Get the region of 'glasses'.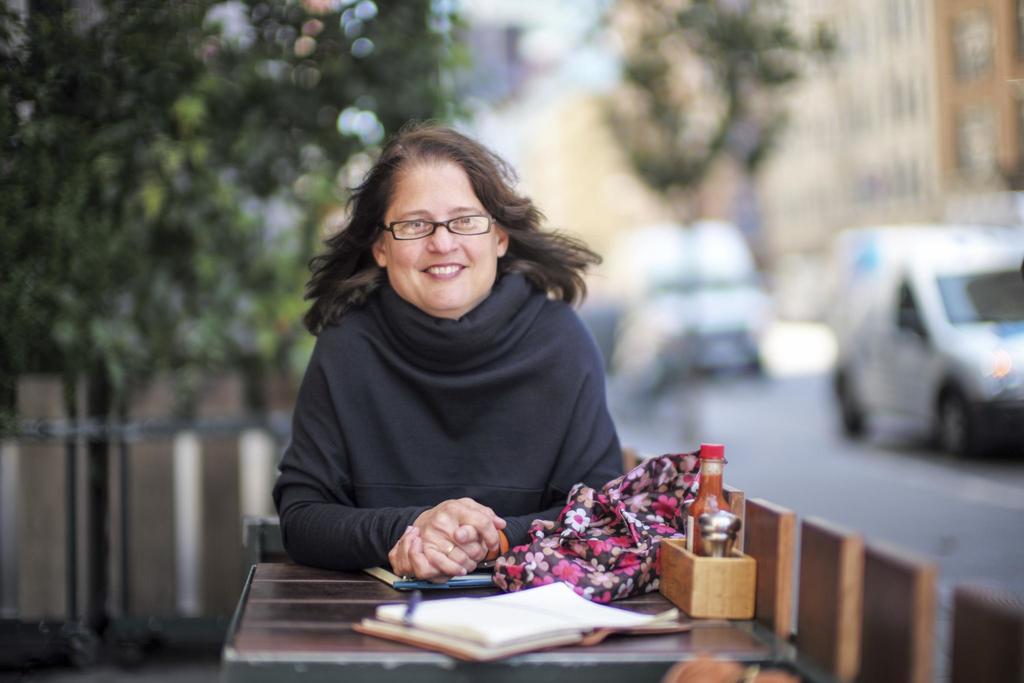
pyautogui.locateOnScreen(374, 209, 504, 240).
